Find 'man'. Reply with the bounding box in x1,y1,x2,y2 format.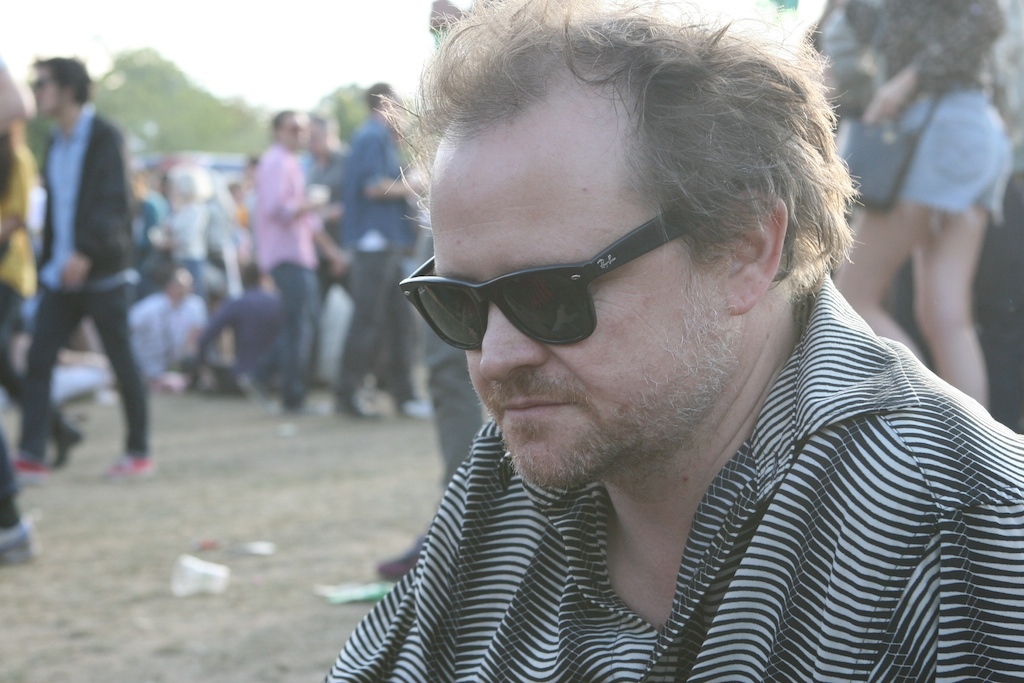
295,108,341,399.
